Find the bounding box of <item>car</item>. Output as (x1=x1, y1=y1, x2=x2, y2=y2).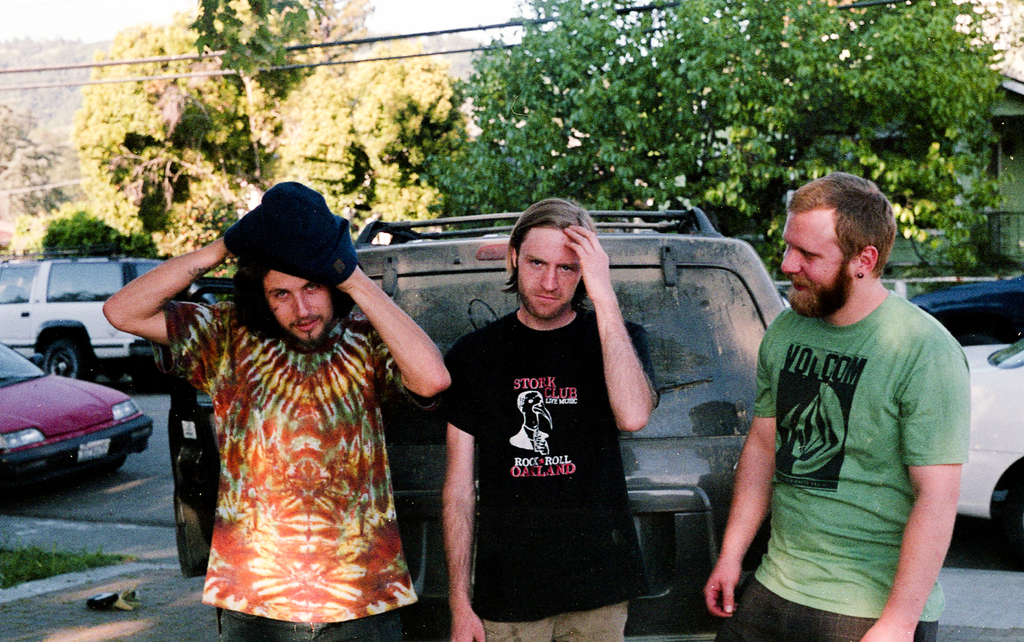
(x1=958, y1=333, x2=1023, y2=566).
